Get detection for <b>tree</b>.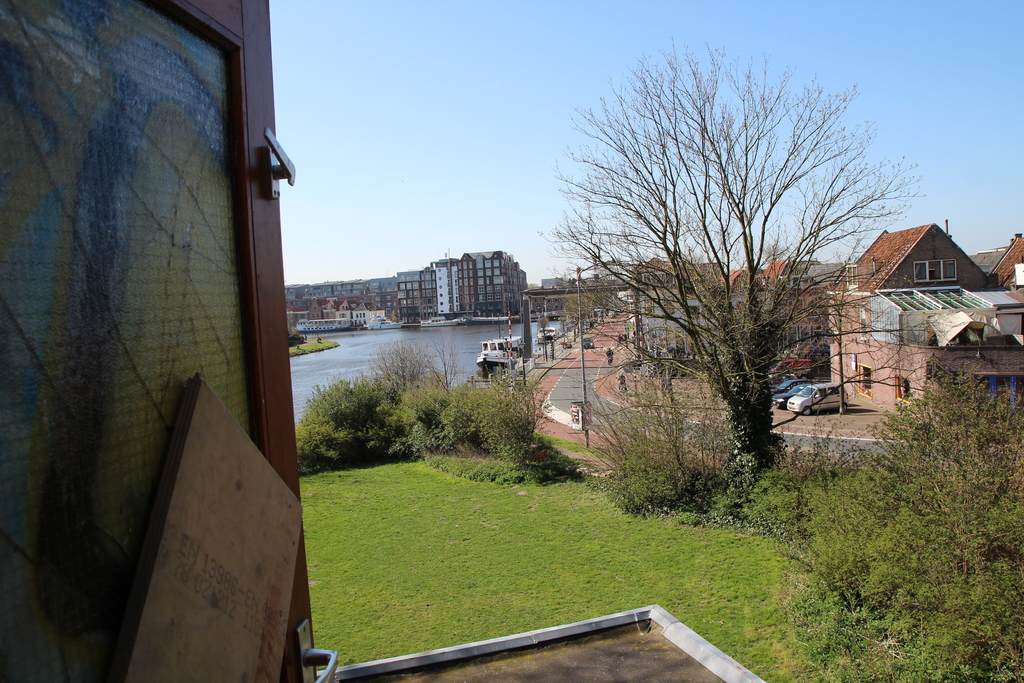
Detection: bbox(555, 284, 609, 336).
